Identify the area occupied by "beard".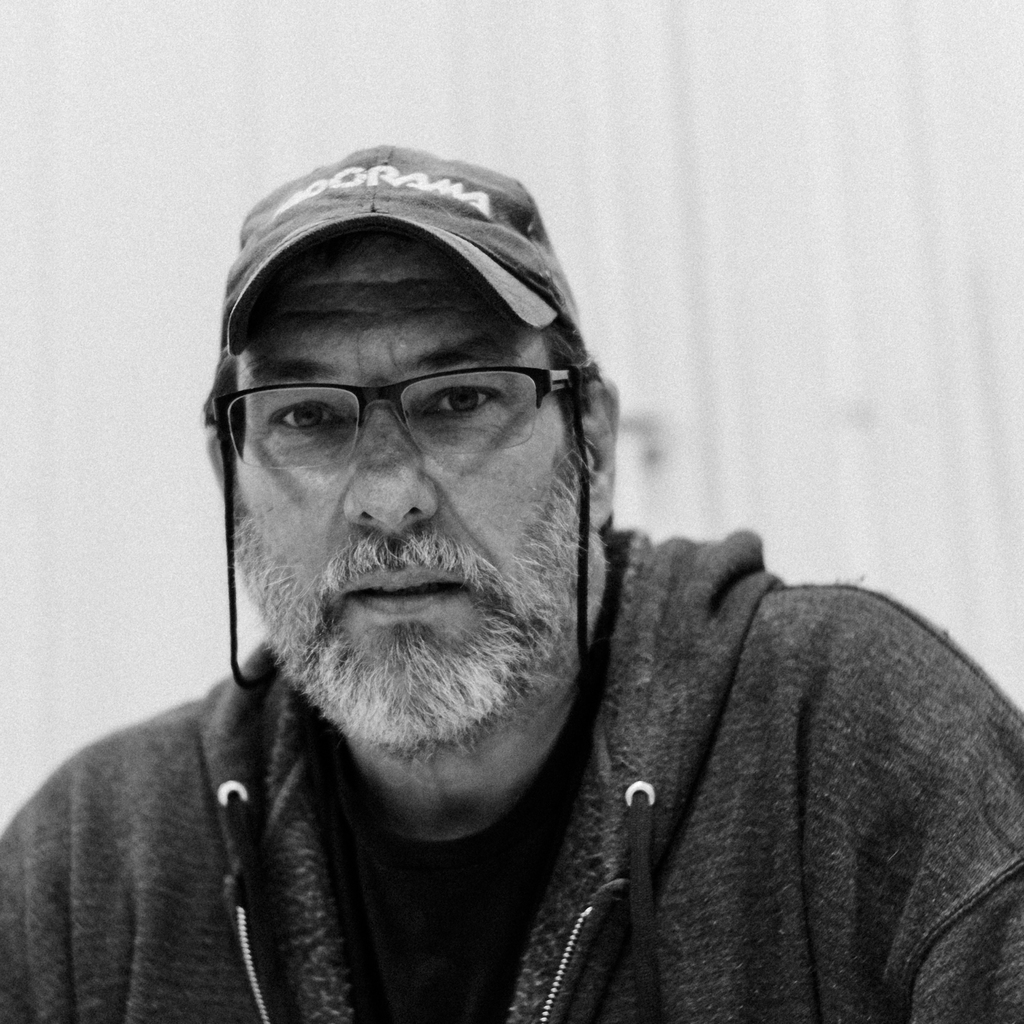
Area: l=211, t=393, r=586, b=817.
